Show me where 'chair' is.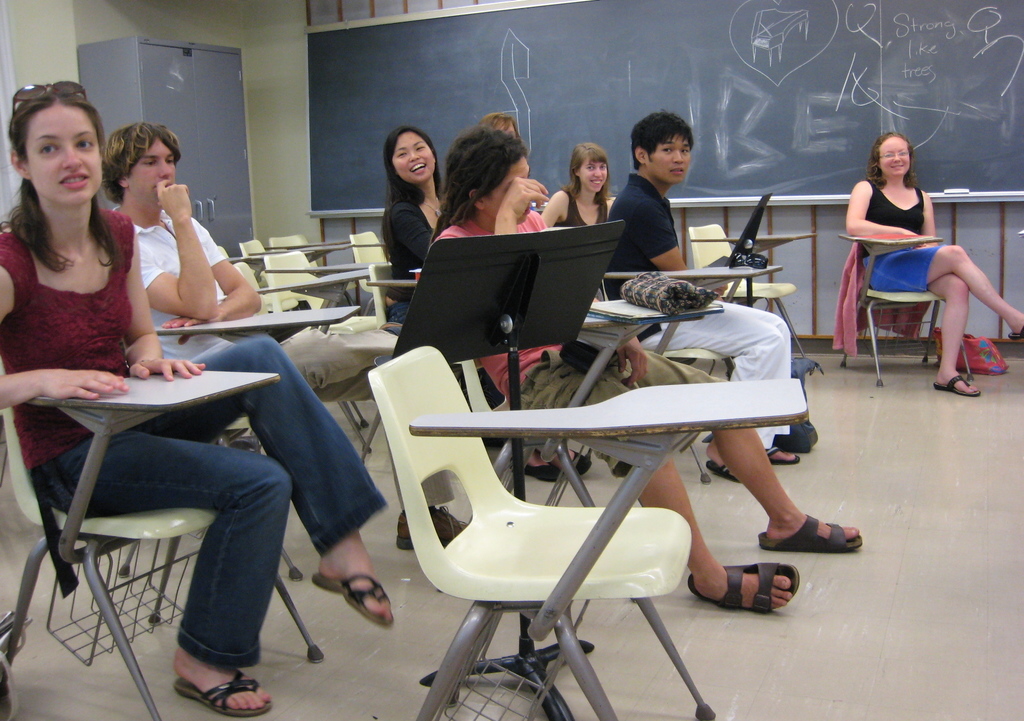
'chair' is at select_region(232, 237, 303, 280).
